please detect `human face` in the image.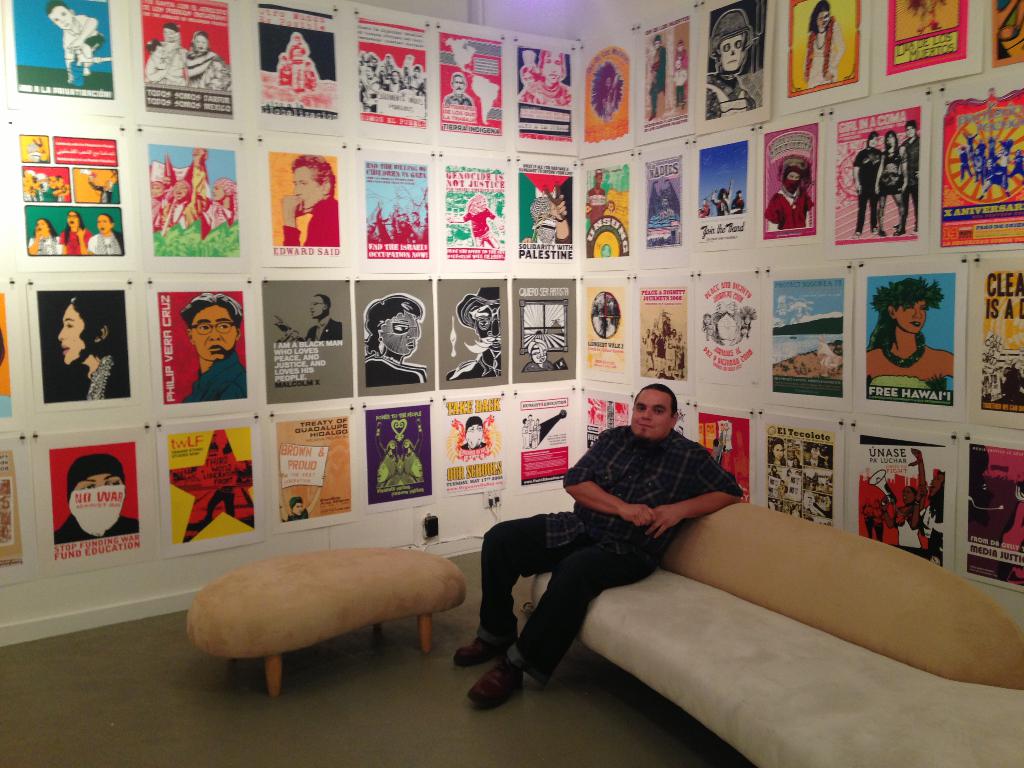
<bbox>47, 7, 72, 29</bbox>.
